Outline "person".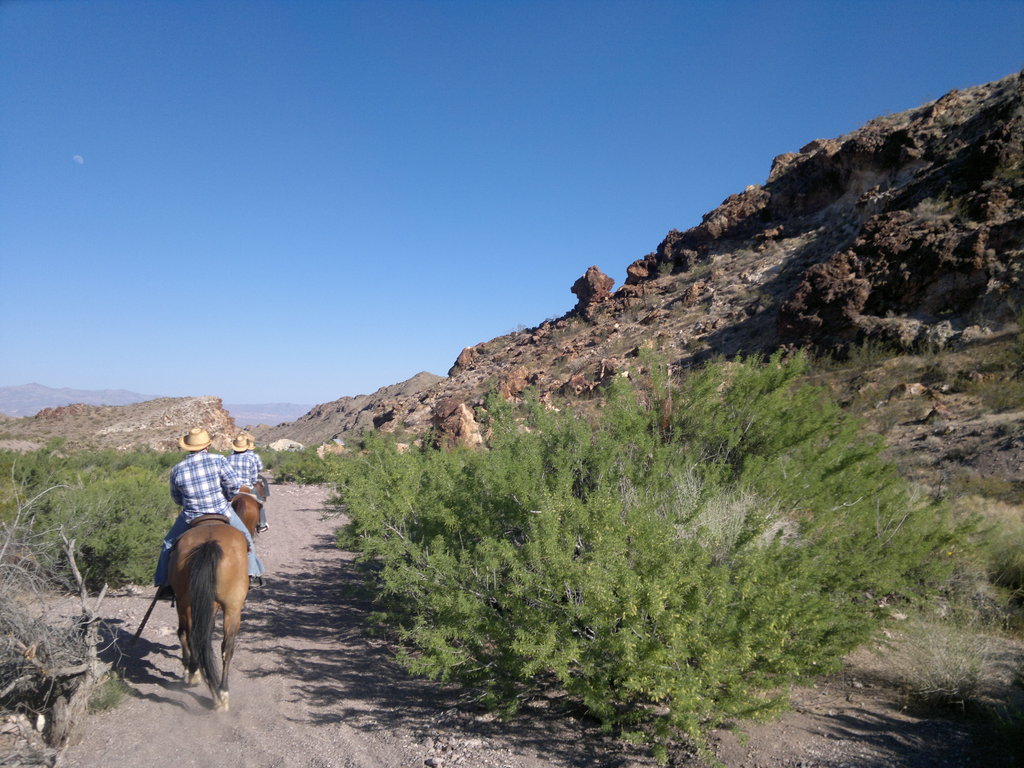
Outline: rect(244, 434, 271, 497).
